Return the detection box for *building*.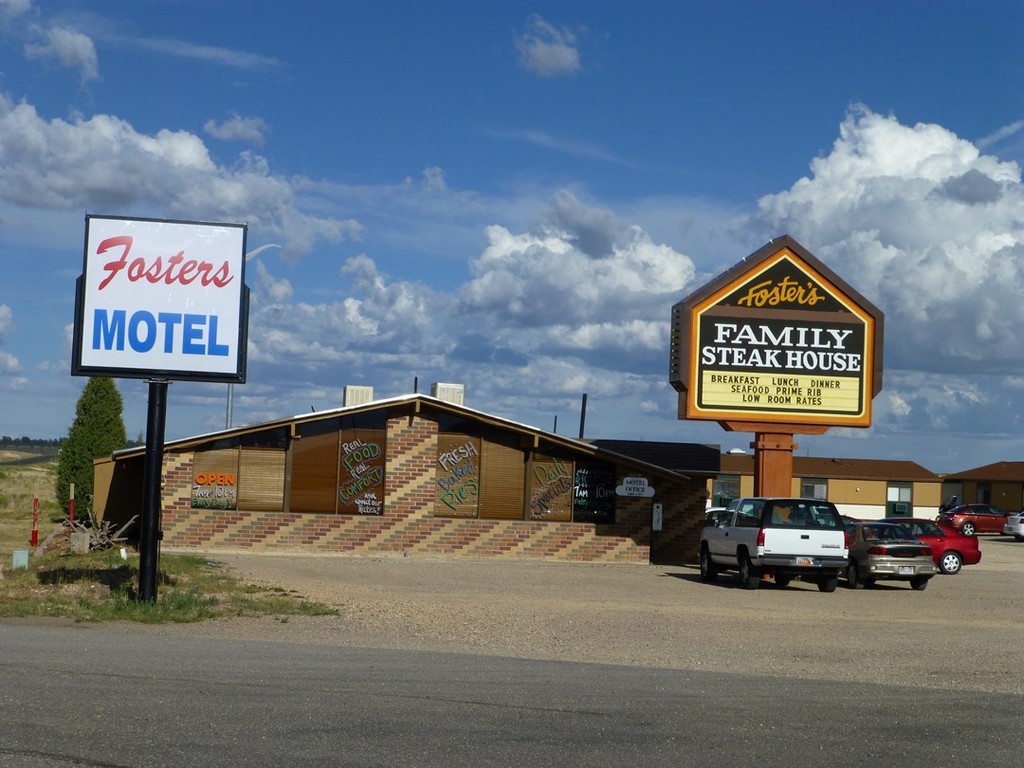
x1=341 y1=386 x2=375 y2=409.
